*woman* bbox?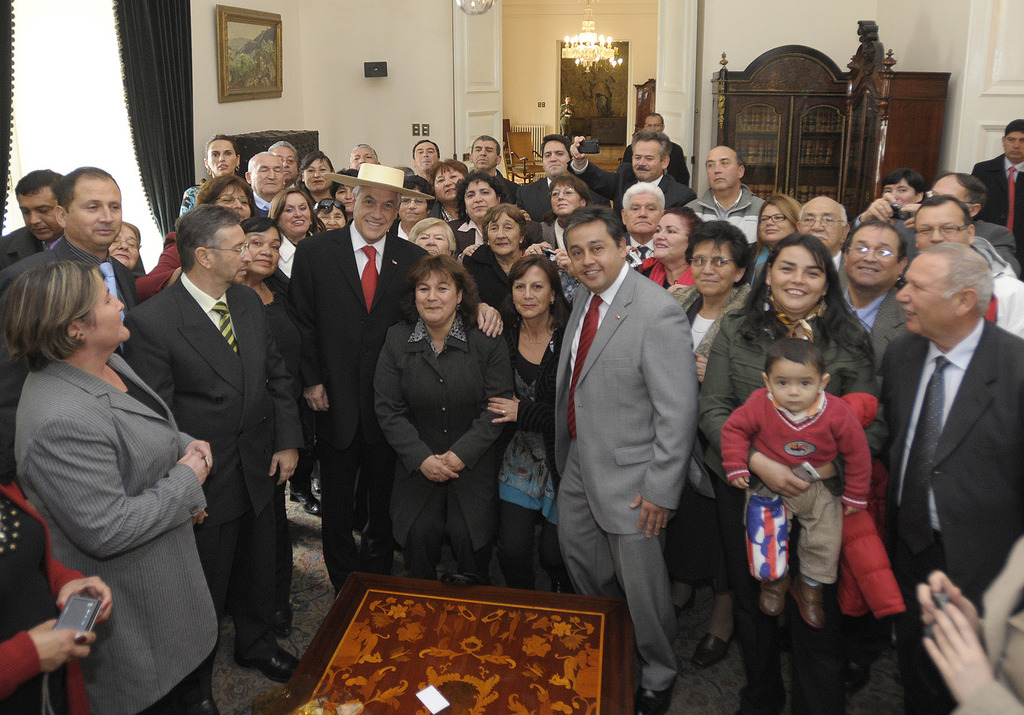
detection(106, 217, 145, 276)
